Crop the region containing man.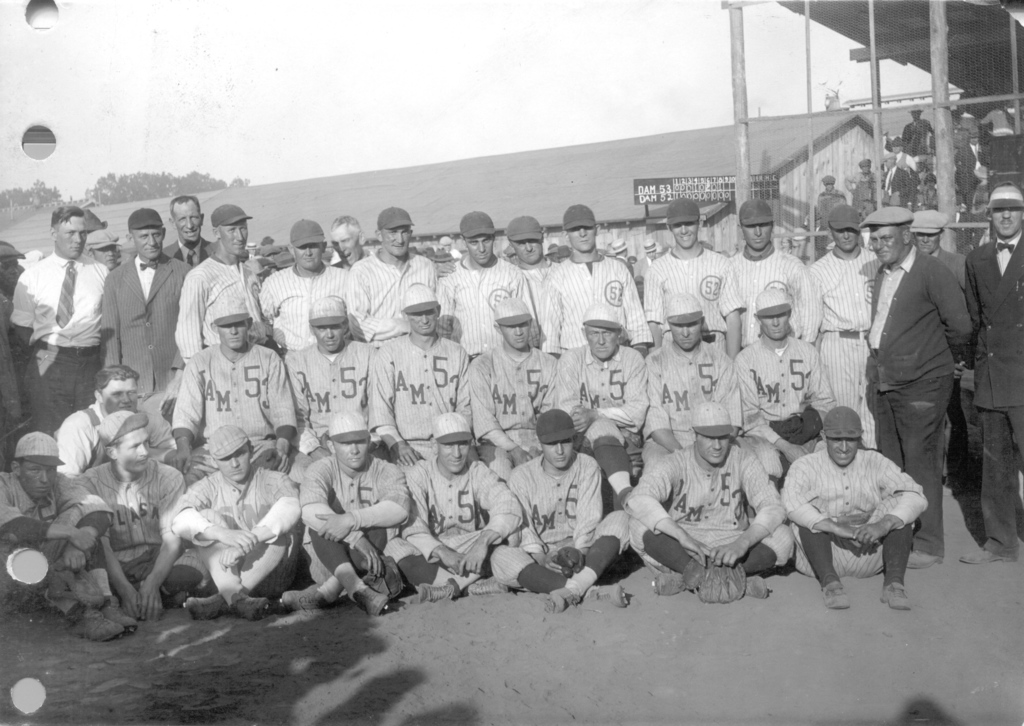
Crop region: 493,409,623,614.
